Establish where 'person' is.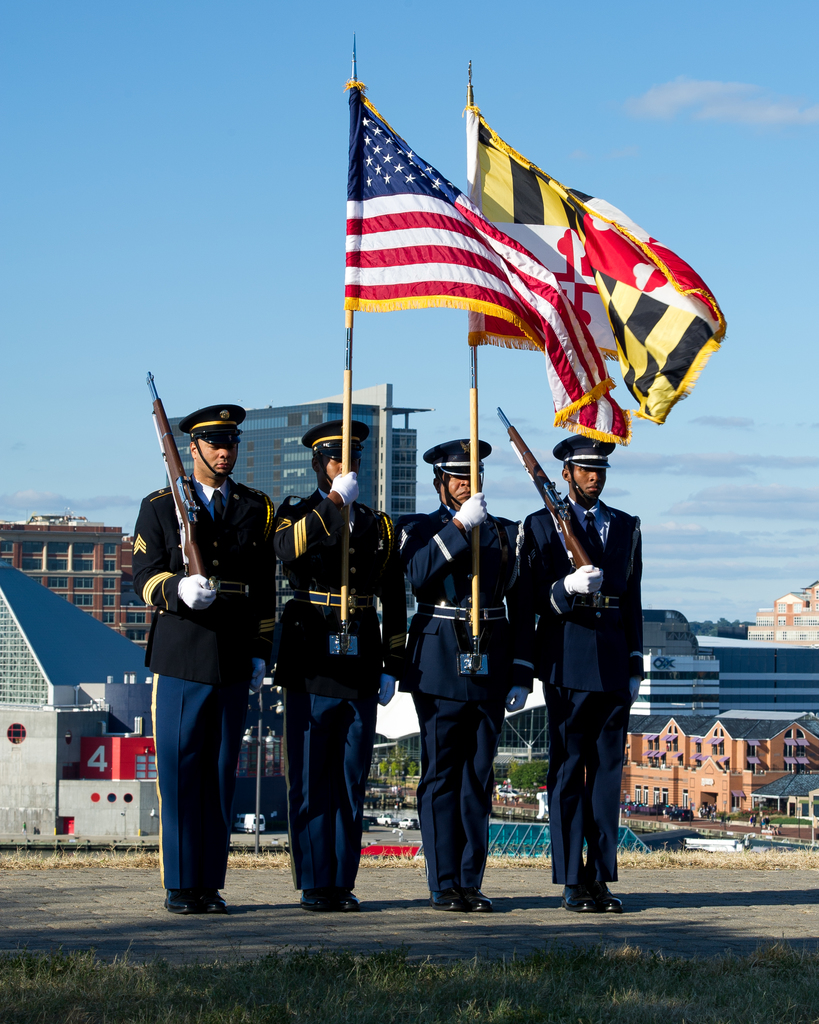
Established at x1=132, y1=393, x2=278, y2=900.
